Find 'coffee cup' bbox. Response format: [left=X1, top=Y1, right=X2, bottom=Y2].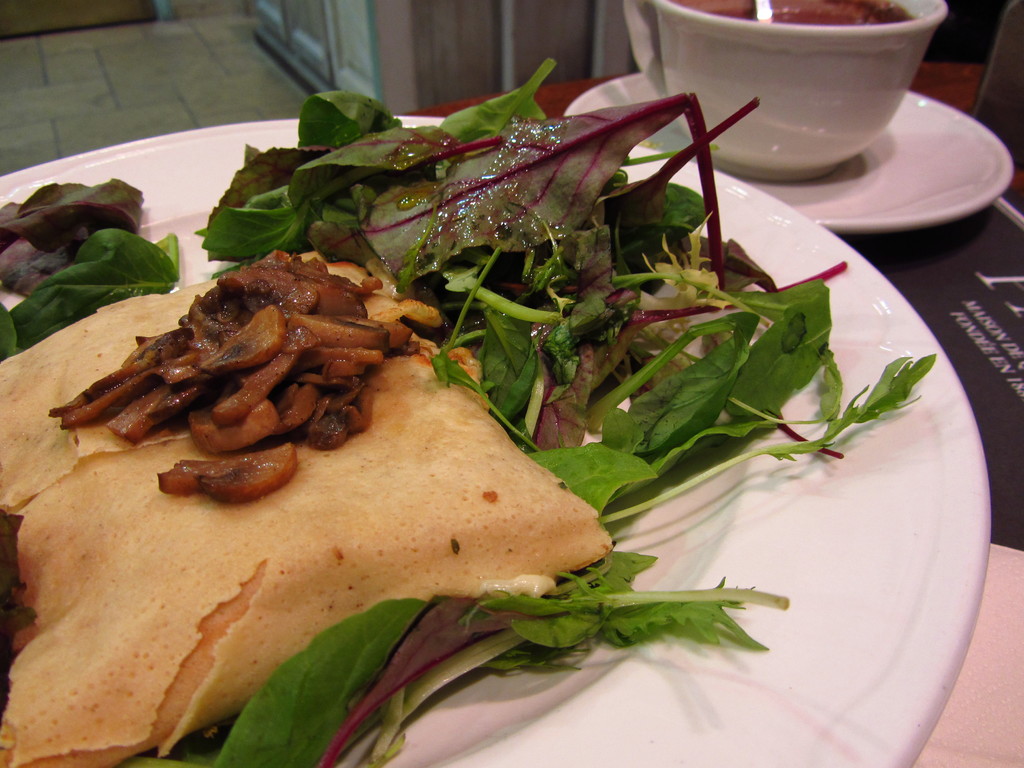
[left=620, top=0, right=945, bottom=182].
